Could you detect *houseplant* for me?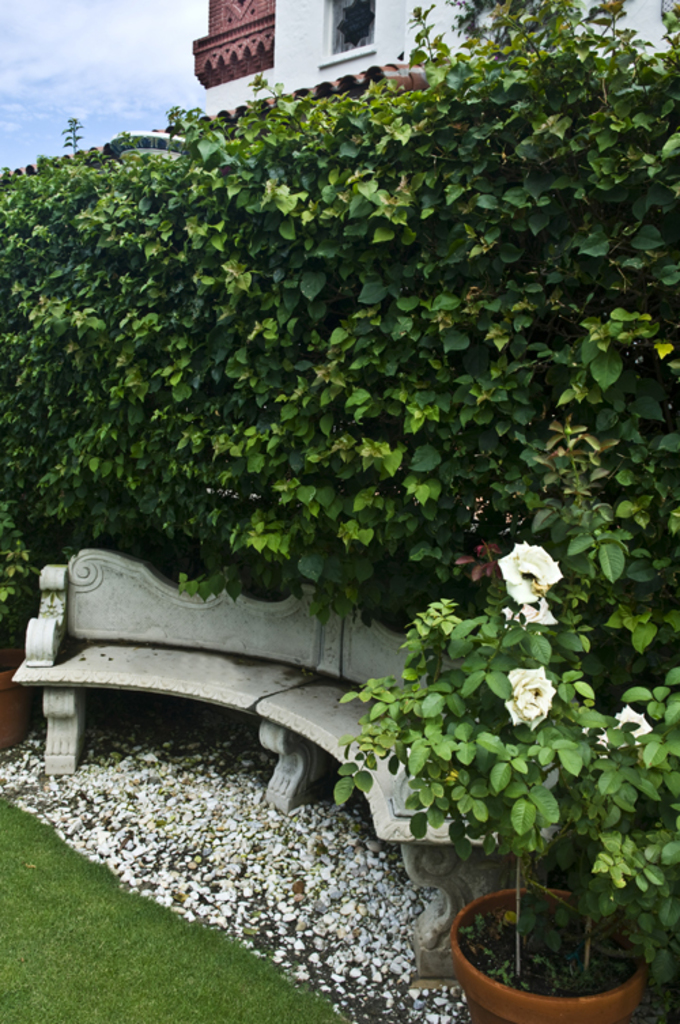
Detection result: pyautogui.locateOnScreen(322, 532, 679, 990).
